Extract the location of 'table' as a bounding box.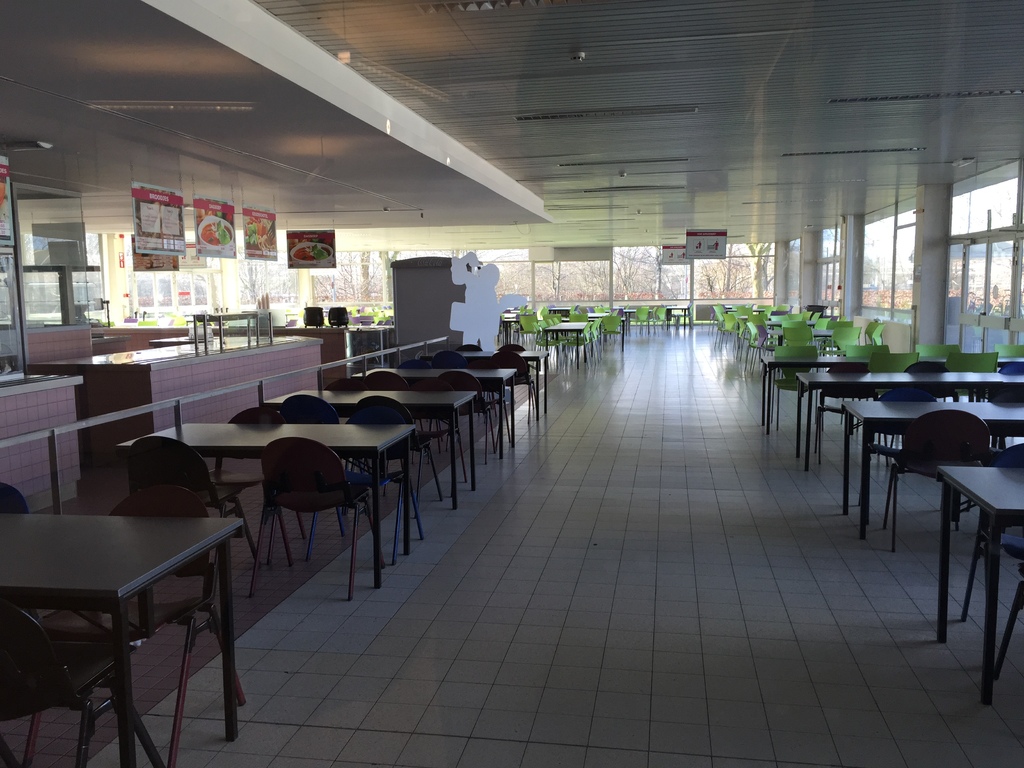
758,351,858,445.
